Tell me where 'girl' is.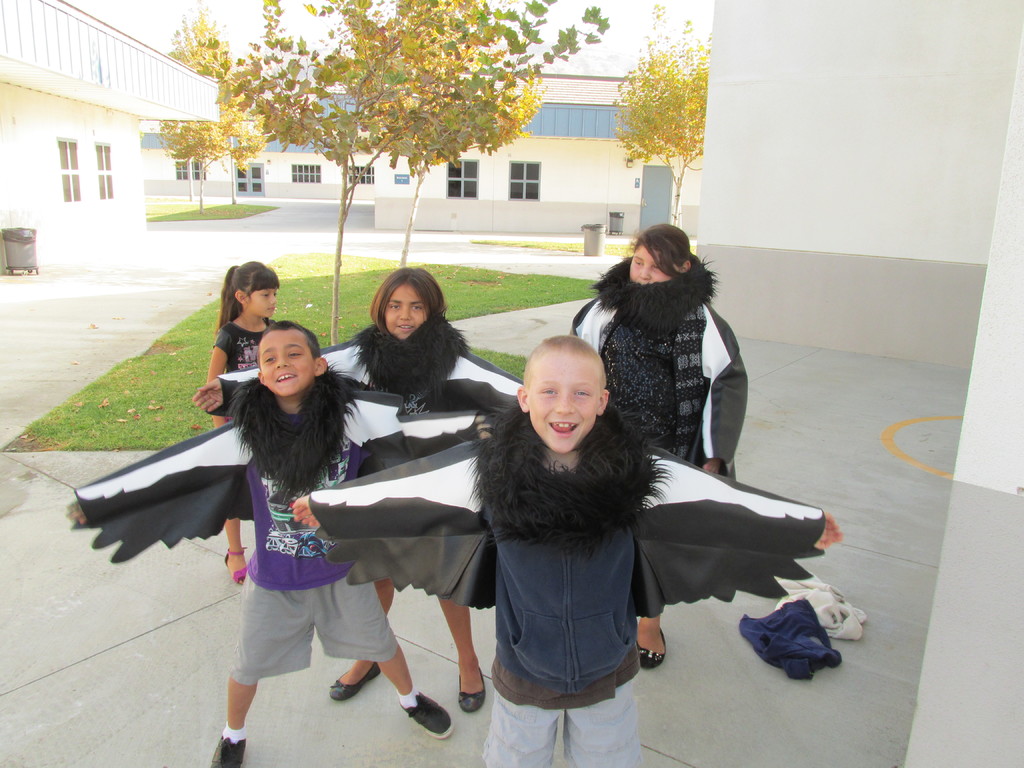
'girl' is at rect(565, 215, 753, 676).
